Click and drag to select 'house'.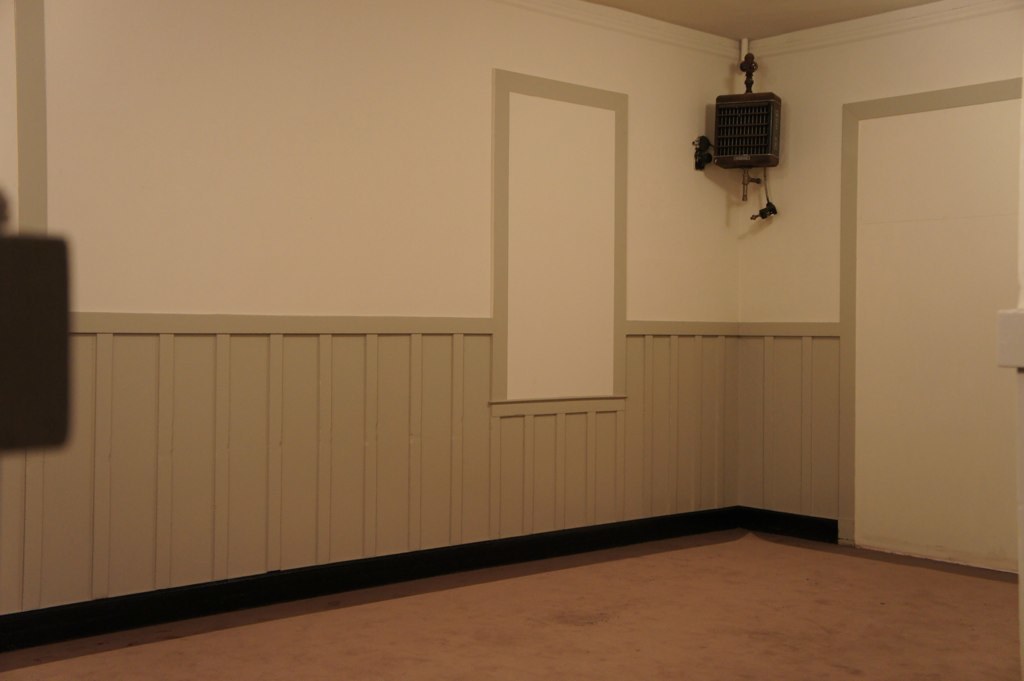
Selection: (0,0,1023,680).
